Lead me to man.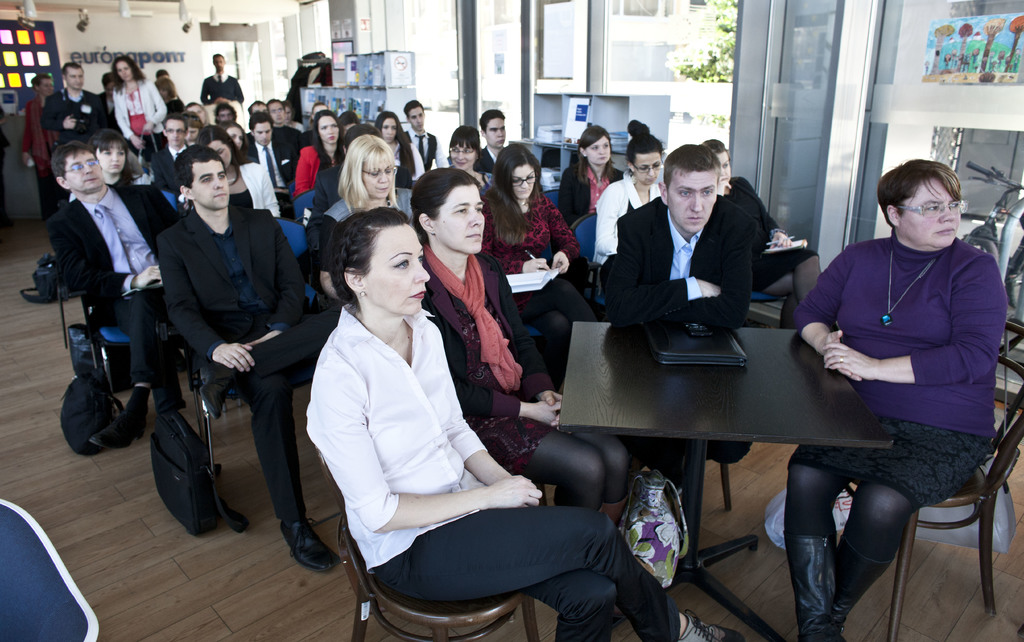
Lead to select_region(471, 100, 507, 173).
